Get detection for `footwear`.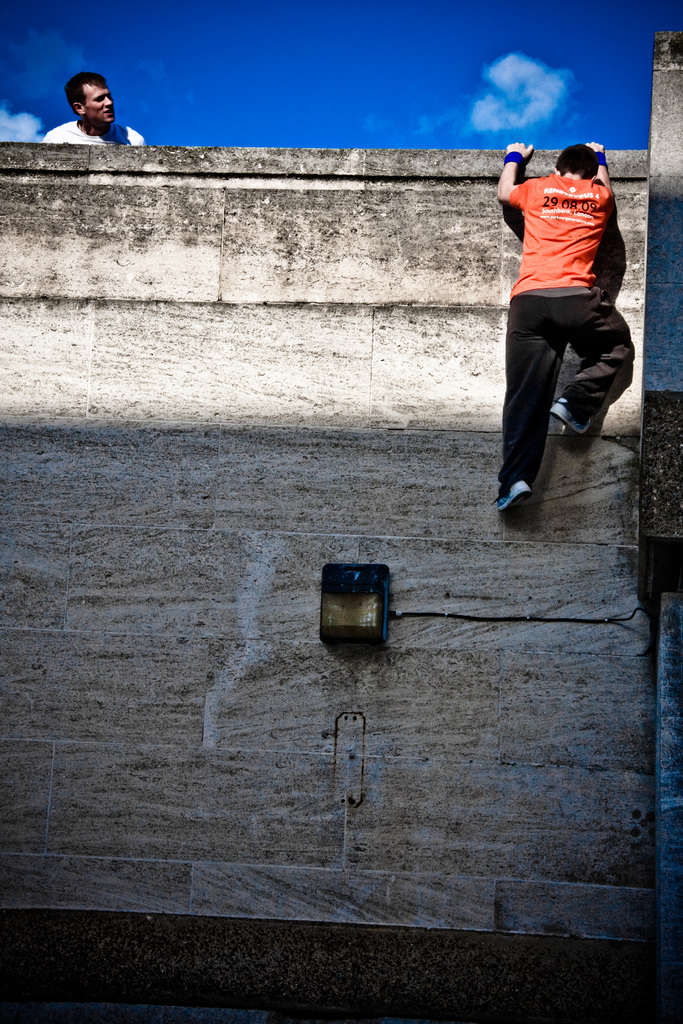
Detection: rect(500, 458, 576, 513).
